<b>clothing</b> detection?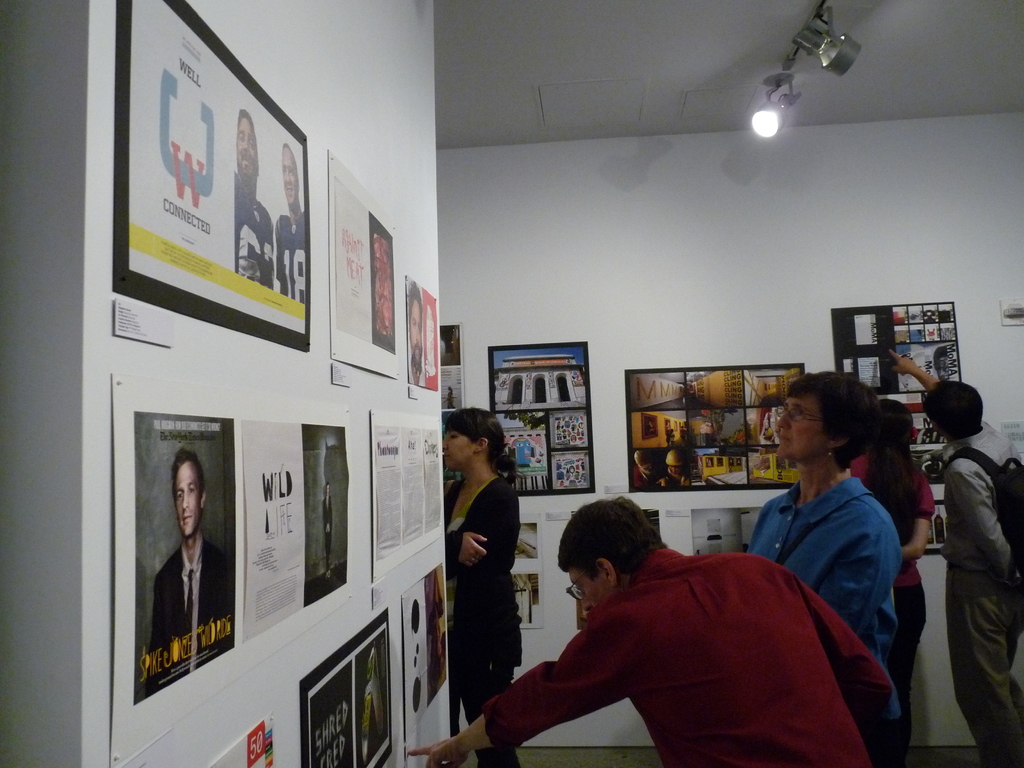
Rect(742, 468, 897, 762)
